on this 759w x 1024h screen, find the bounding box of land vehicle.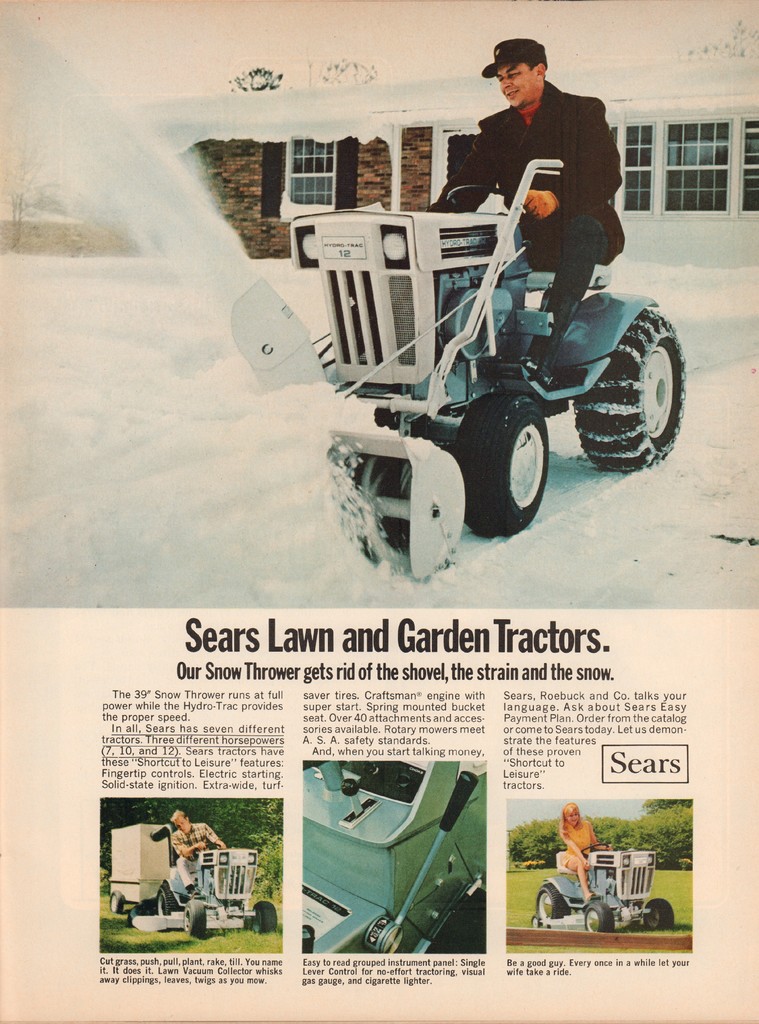
Bounding box: l=300, t=756, r=487, b=952.
